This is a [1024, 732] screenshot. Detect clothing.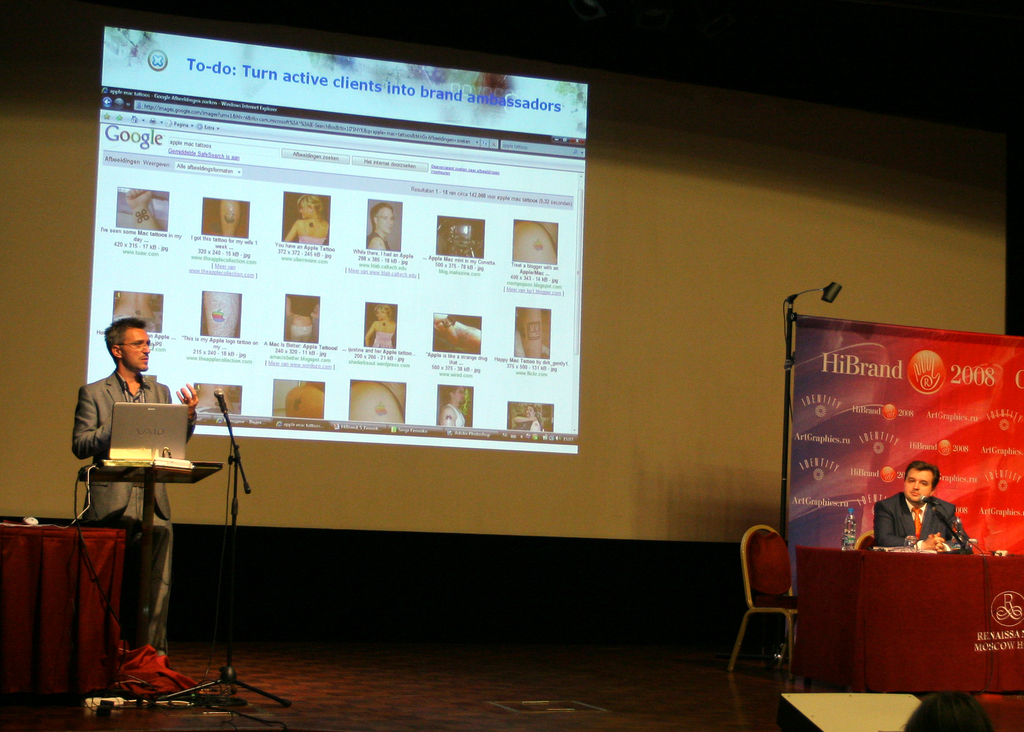
left=297, top=234, right=323, bottom=245.
